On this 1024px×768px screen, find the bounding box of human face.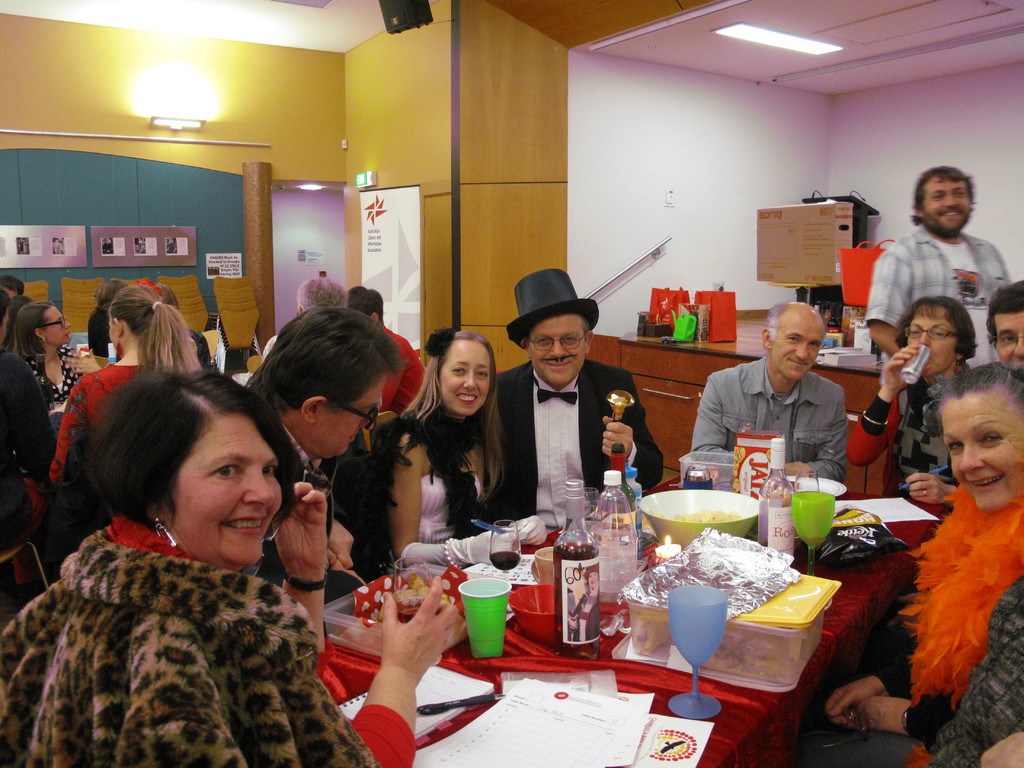
Bounding box: {"left": 906, "top": 317, "right": 957, "bottom": 378}.
